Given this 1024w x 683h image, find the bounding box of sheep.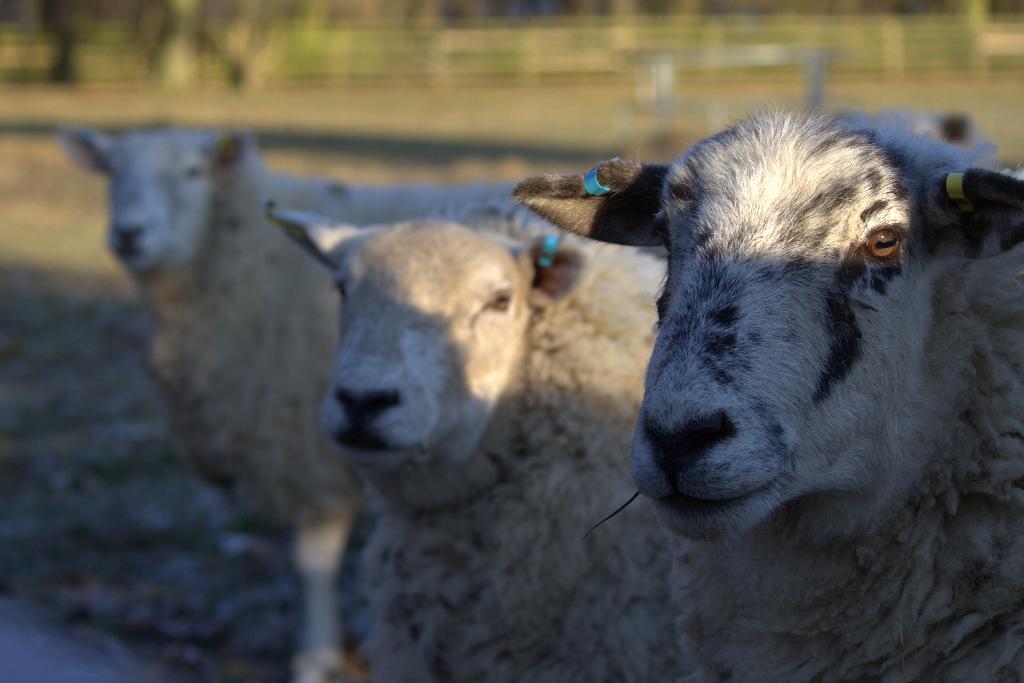
{"left": 514, "top": 106, "right": 1023, "bottom": 681}.
